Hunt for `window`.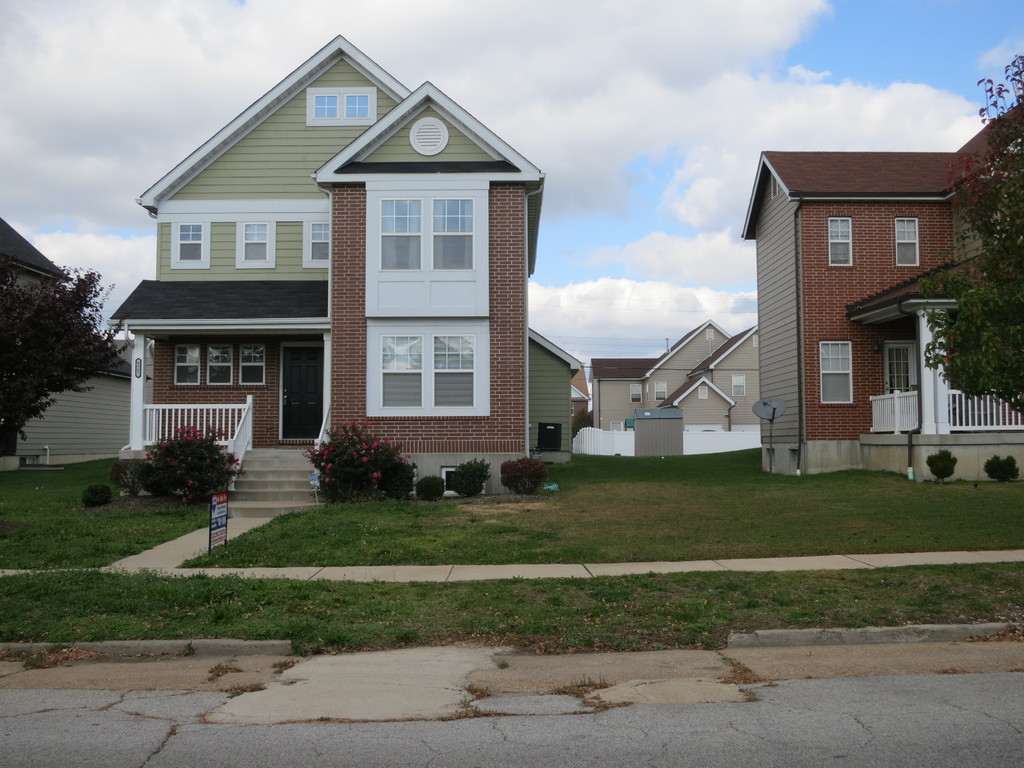
Hunted down at x1=630, y1=383, x2=640, y2=404.
